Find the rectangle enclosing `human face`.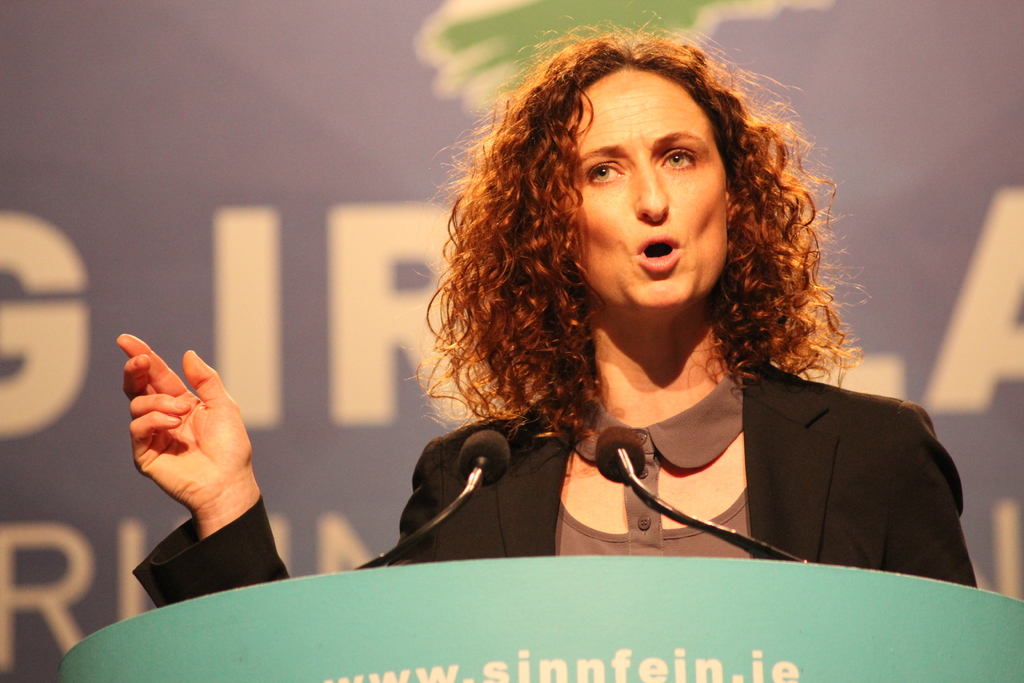
(left=556, top=67, right=735, bottom=307).
